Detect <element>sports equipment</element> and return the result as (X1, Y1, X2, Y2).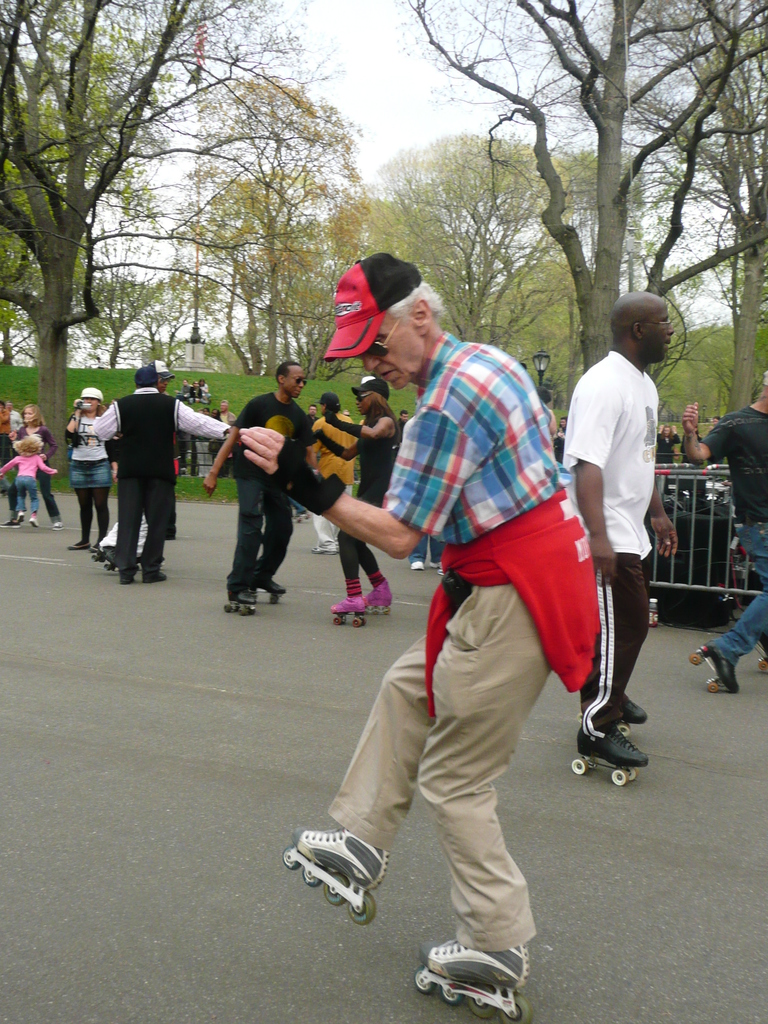
(689, 641, 737, 697).
